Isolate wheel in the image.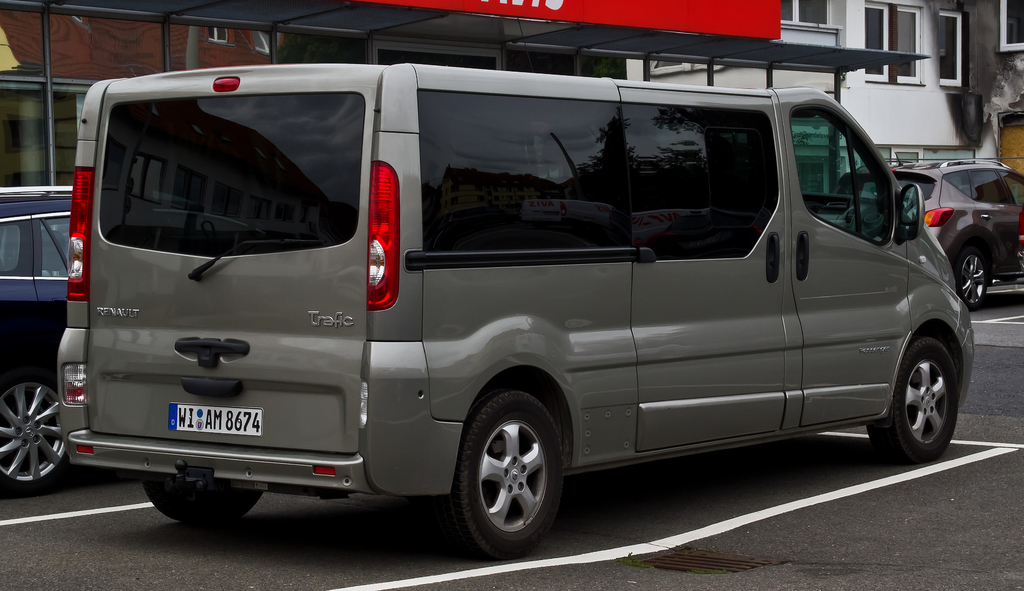
Isolated region: pyautogui.locateOnScreen(0, 374, 89, 496).
